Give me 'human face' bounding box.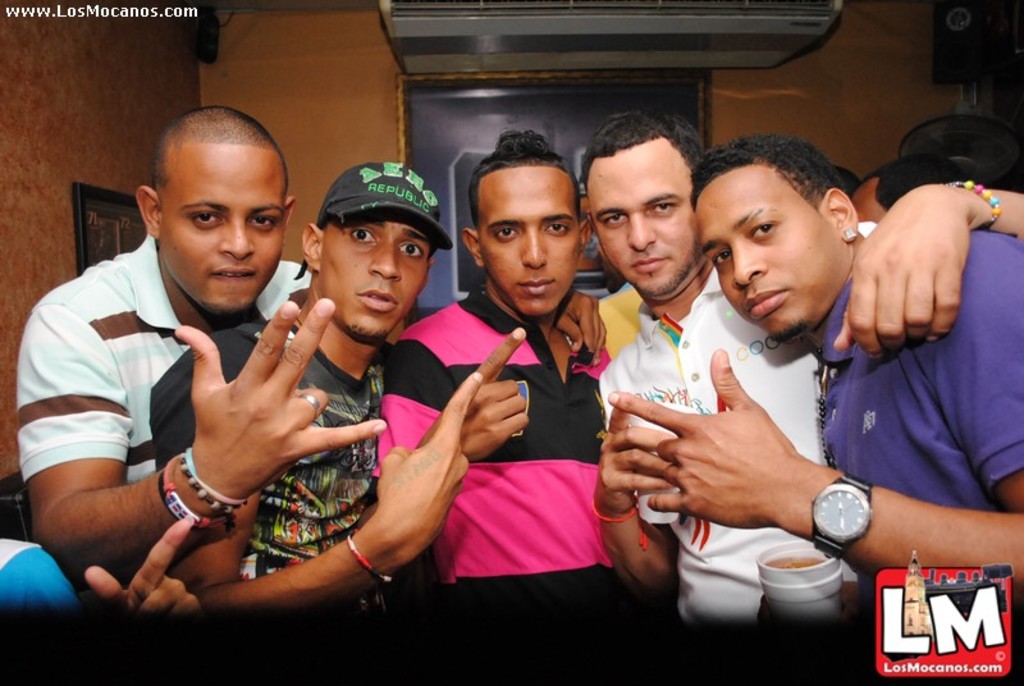
480/165/584/317.
